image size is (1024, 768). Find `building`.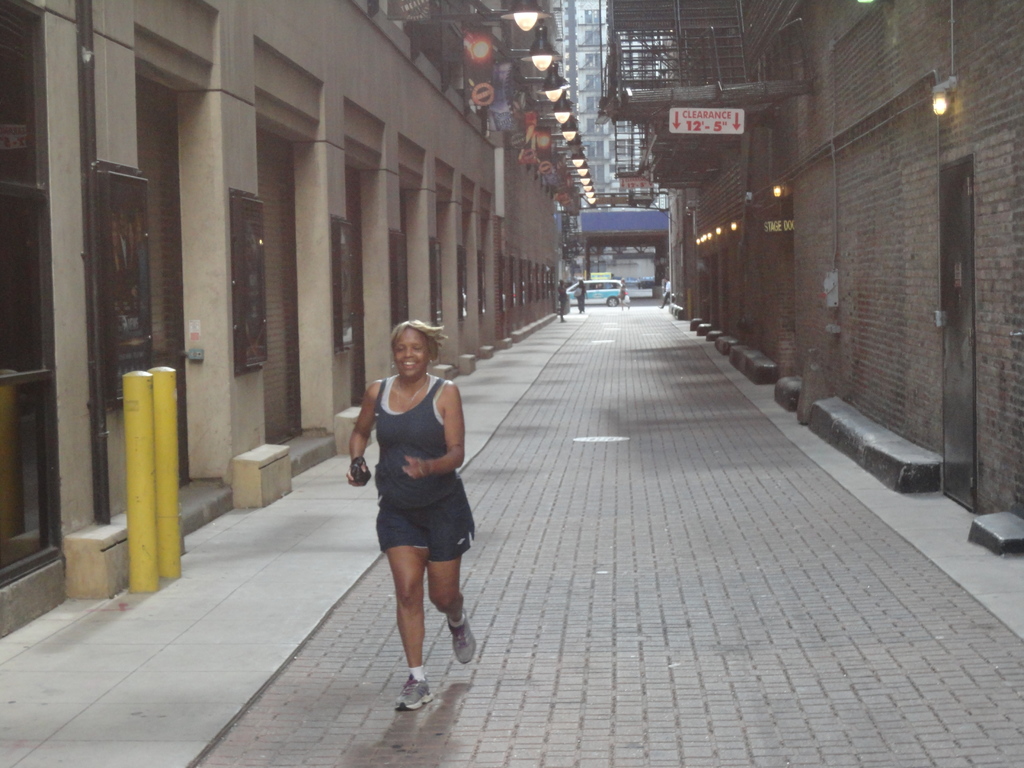
crop(0, 0, 562, 644).
